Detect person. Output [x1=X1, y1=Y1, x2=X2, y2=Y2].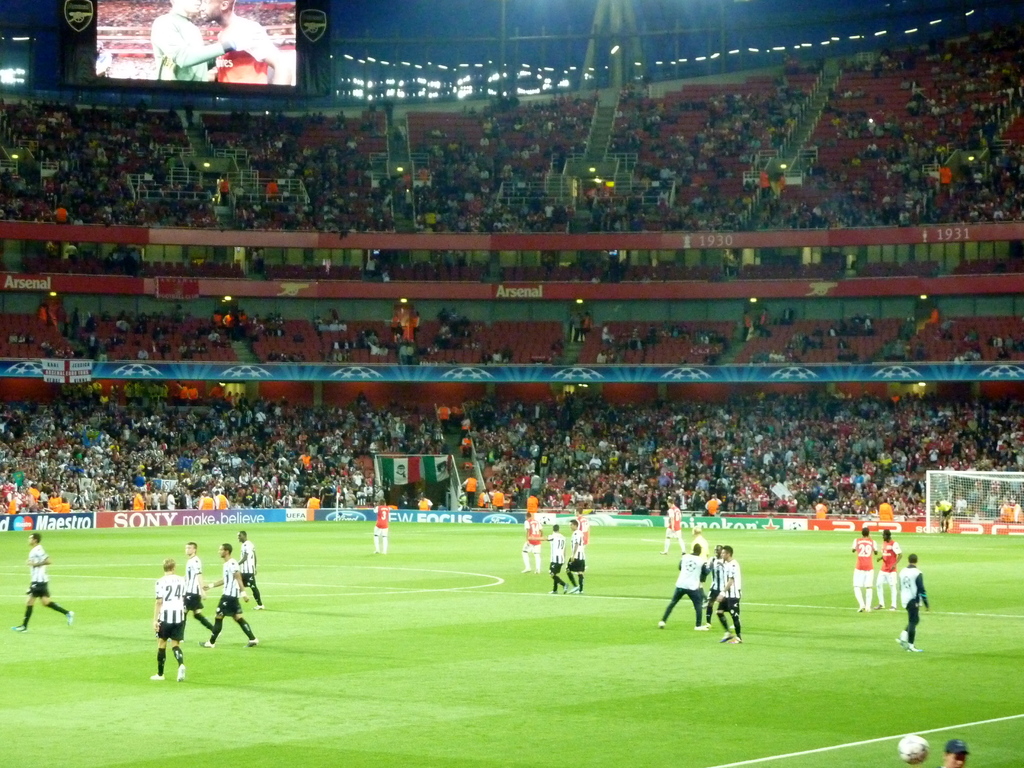
[x1=15, y1=535, x2=75, y2=632].
